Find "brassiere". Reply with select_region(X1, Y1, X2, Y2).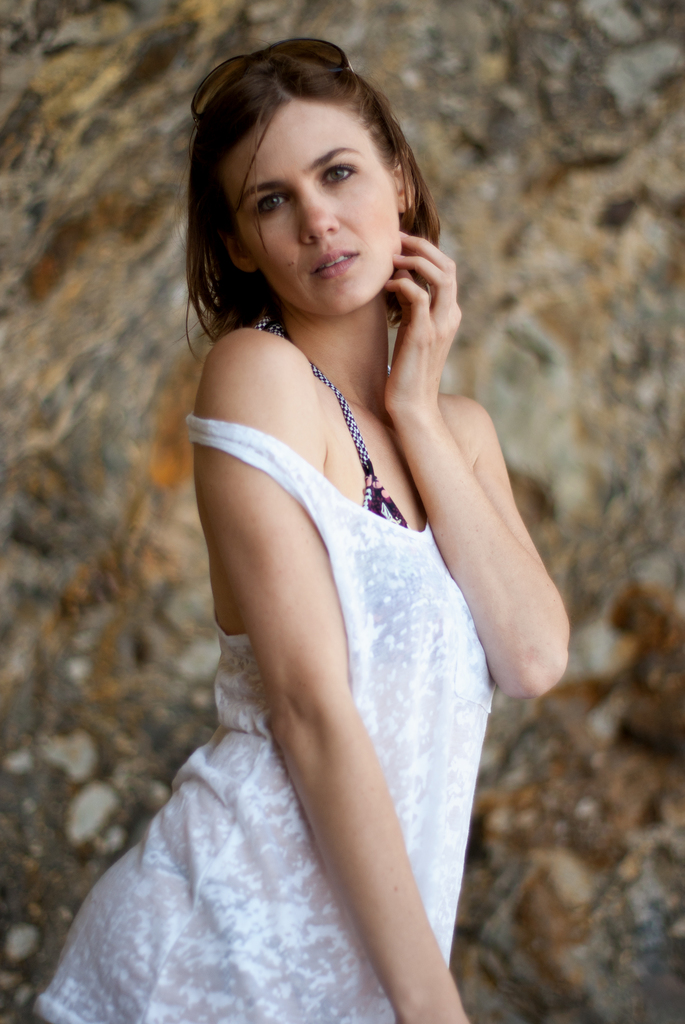
select_region(261, 287, 435, 559).
